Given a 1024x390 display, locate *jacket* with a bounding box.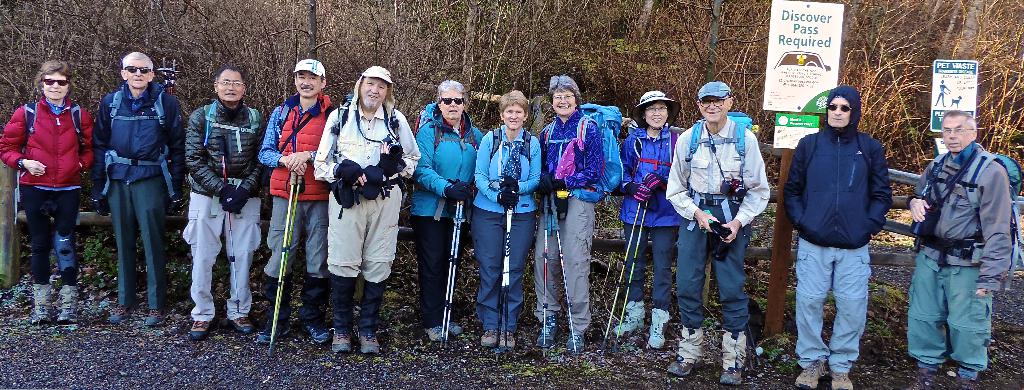
Located: bbox(261, 90, 339, 202).
